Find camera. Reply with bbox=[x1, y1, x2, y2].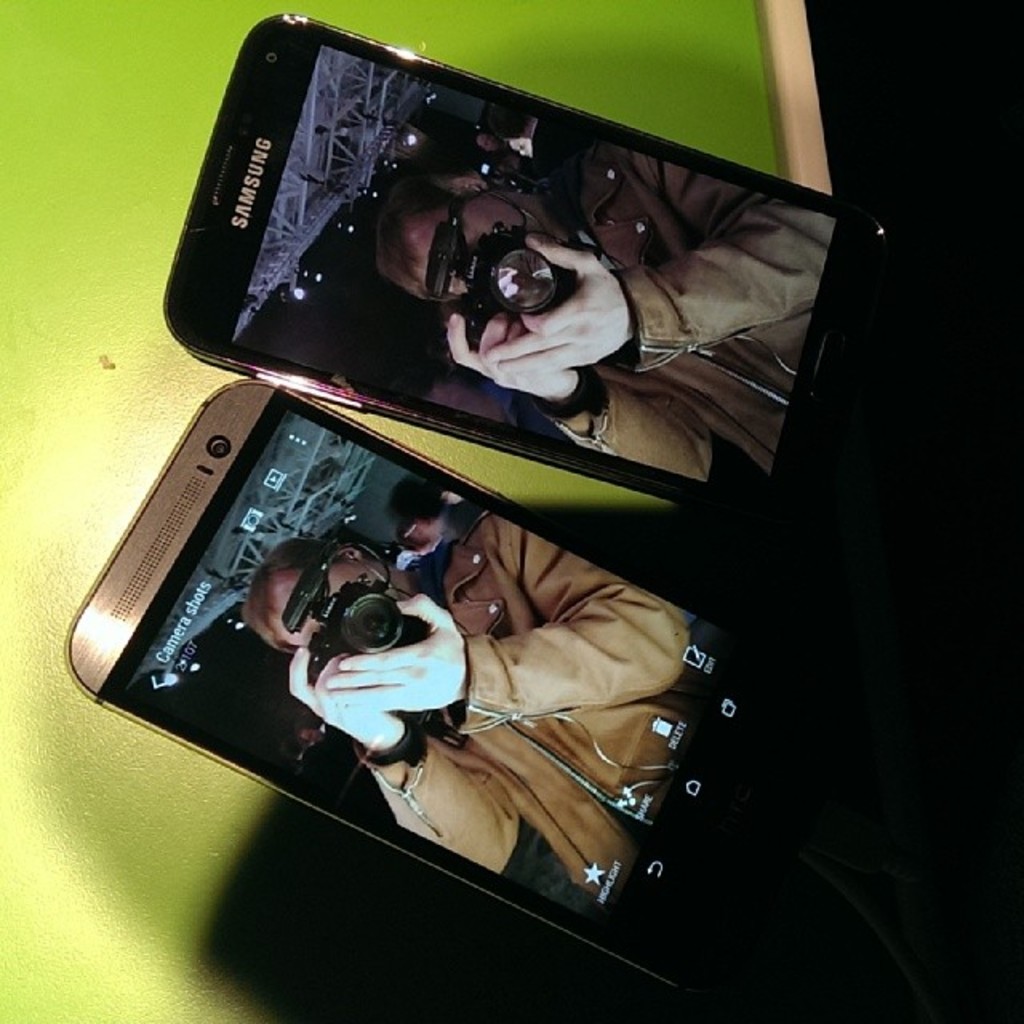
bbox=[58, 381, 787, 990].
